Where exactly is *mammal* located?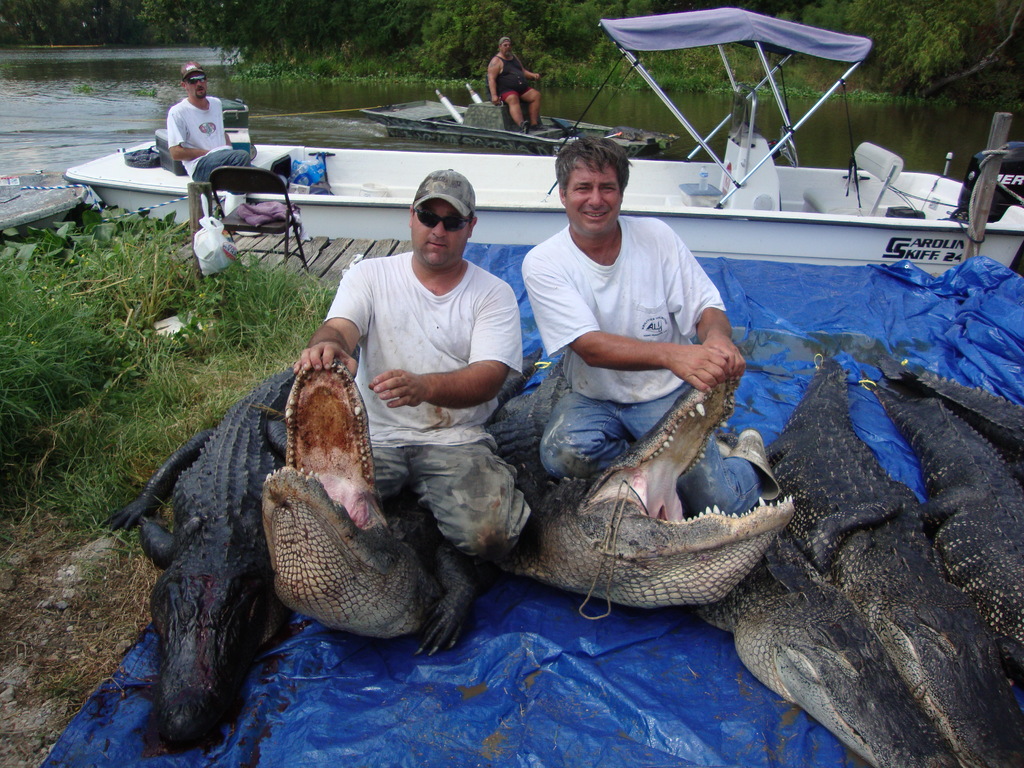
Its bounding box is [left=293, top=165, right=531, bottom=561].
